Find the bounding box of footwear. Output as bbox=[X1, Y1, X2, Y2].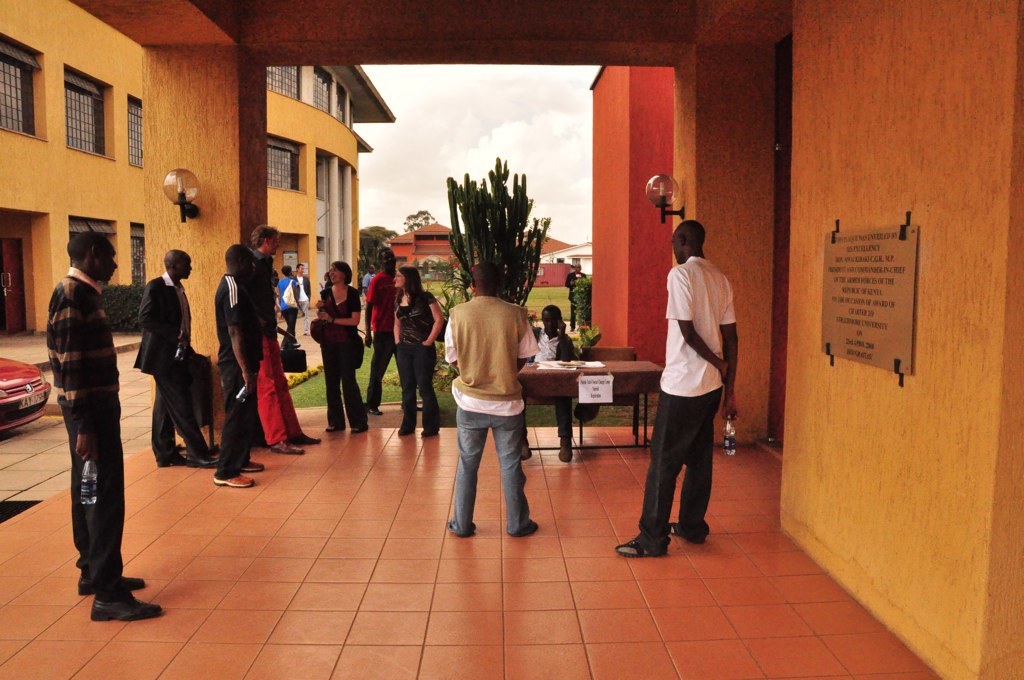
bbox=[517, 434, 532, 460].
